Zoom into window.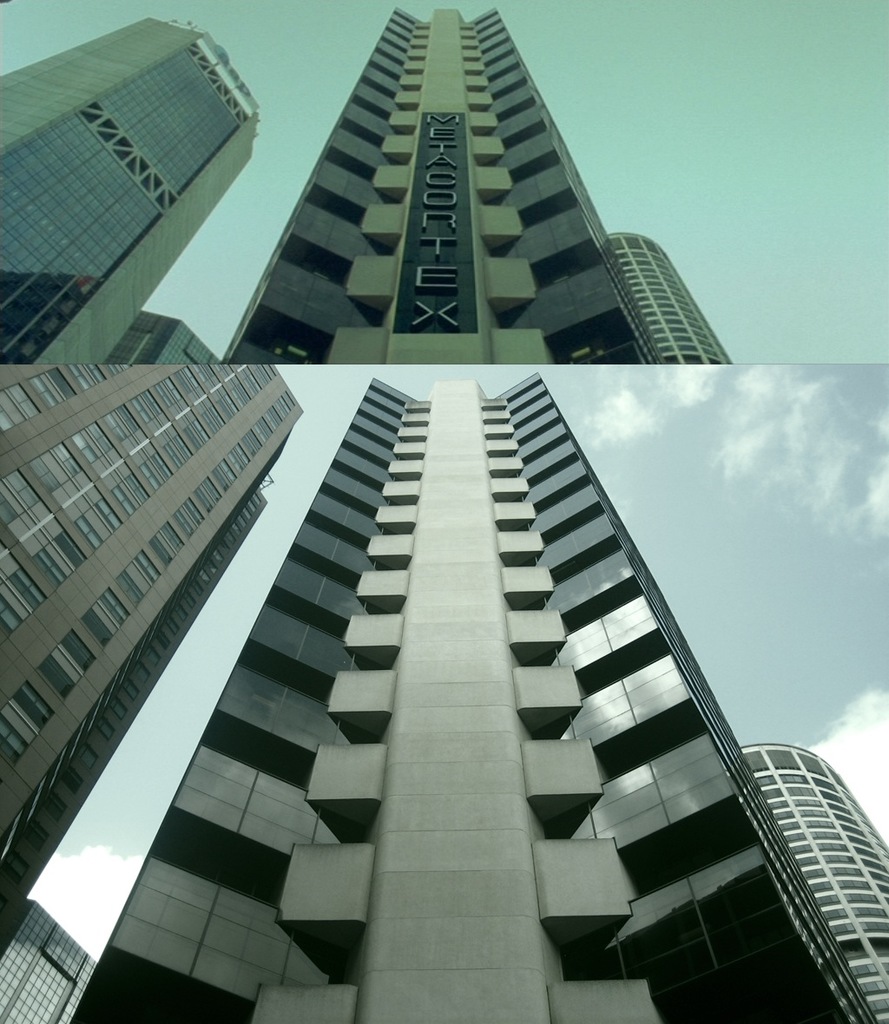
Zoom target: BBox(619, 257, 634, 271).
